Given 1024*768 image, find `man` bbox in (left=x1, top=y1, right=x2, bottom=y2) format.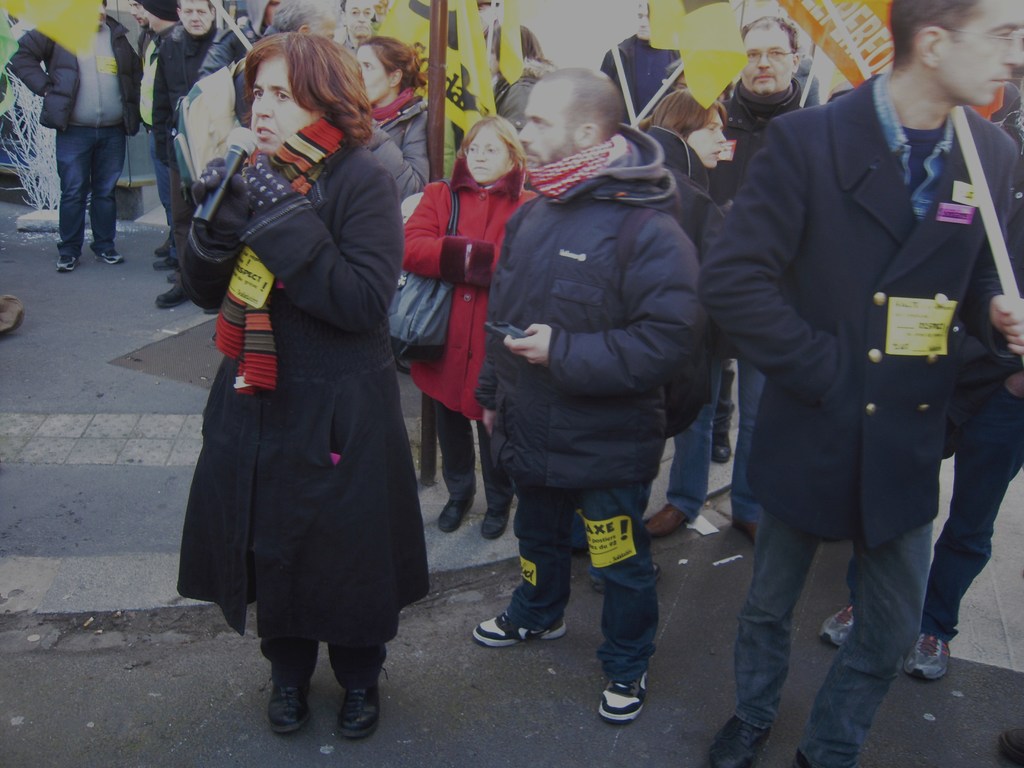
(left=259, top=0, right=340, bottom=42).
